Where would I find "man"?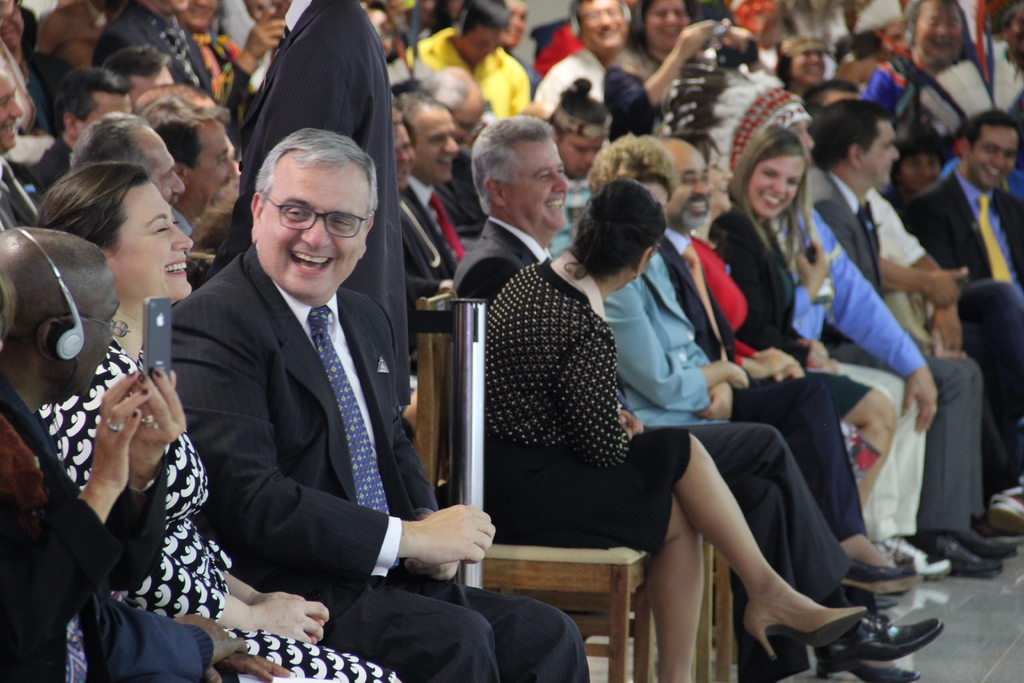
At <box>399,94,486,274</box>.
